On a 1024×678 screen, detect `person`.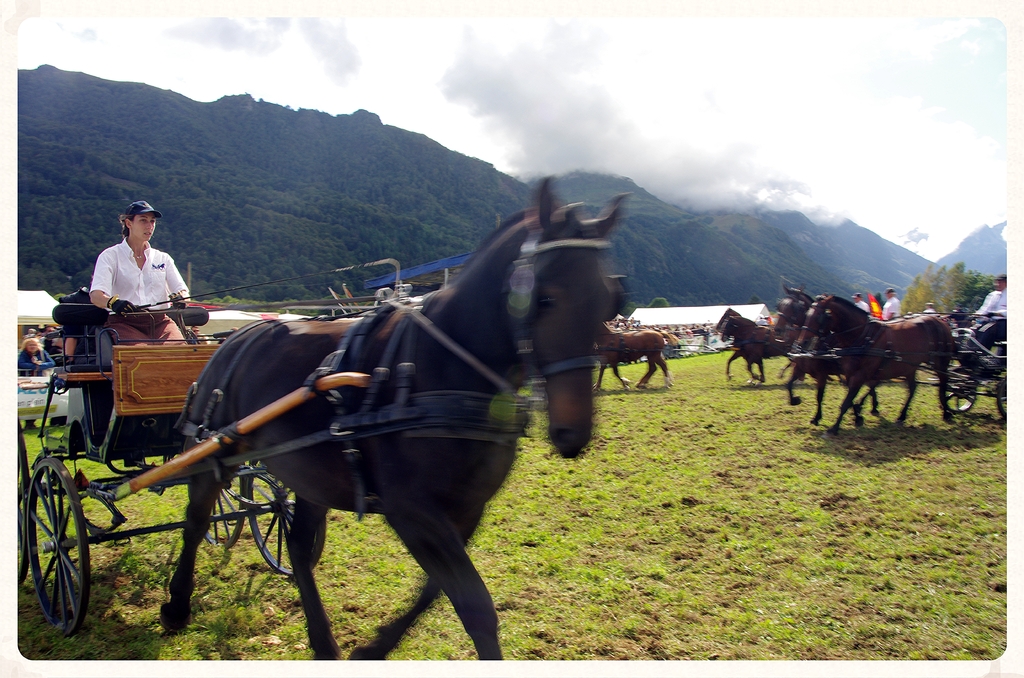
region(88, 200, 191, 350).
